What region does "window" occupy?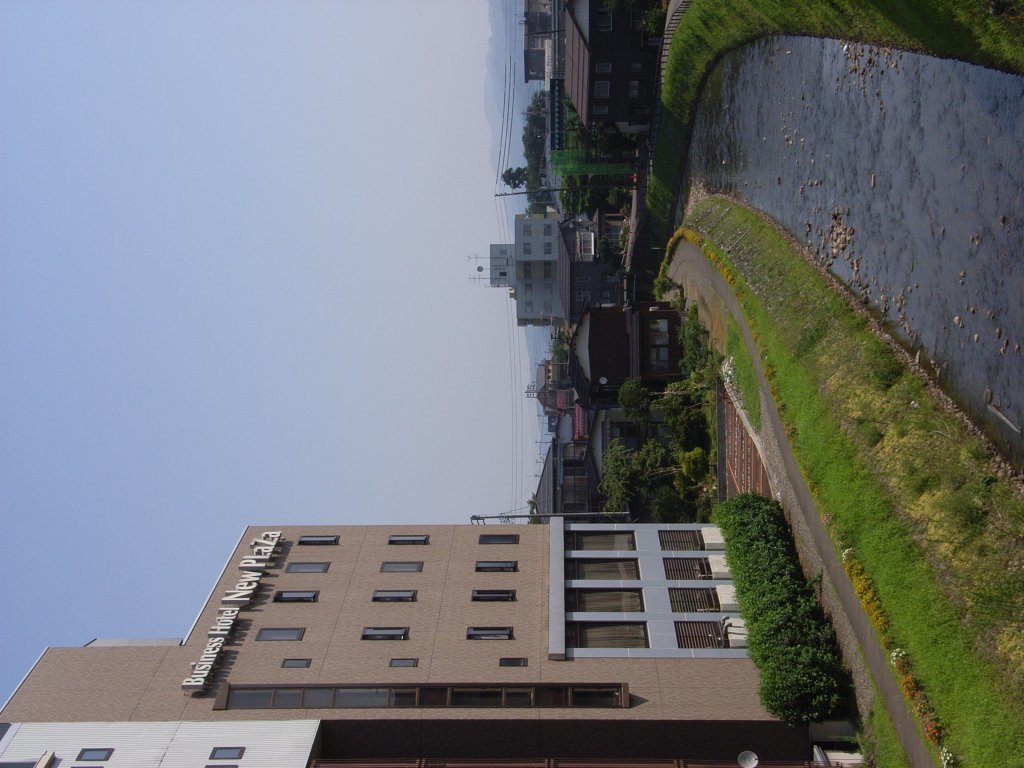
<box>476,529,513,545</box>.
